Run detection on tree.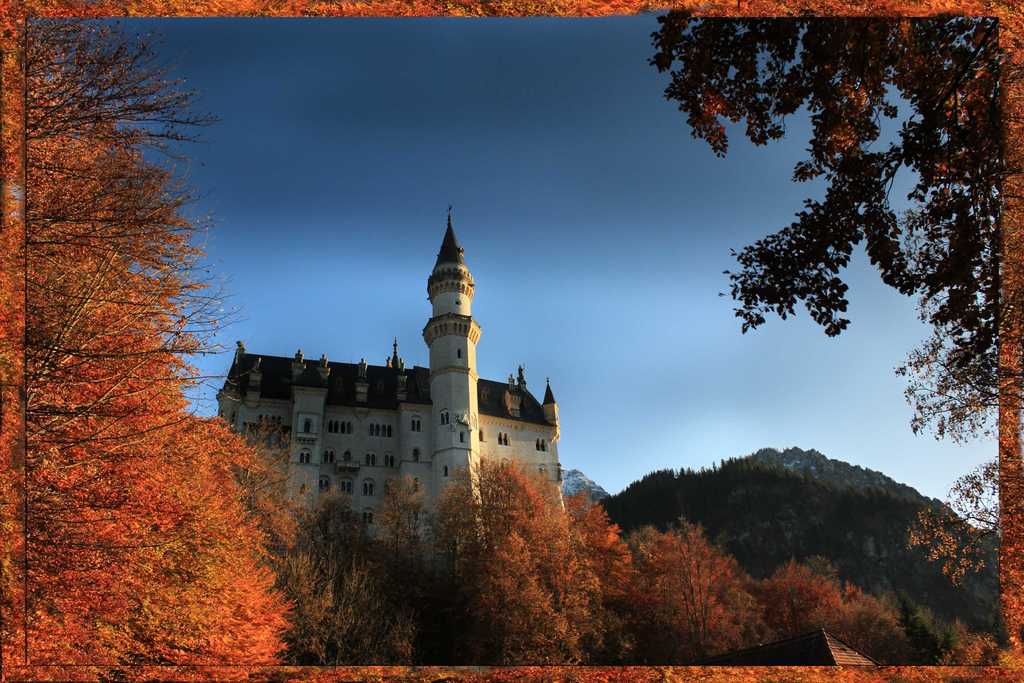
Result: Rect(643, 17, 991, 448).
